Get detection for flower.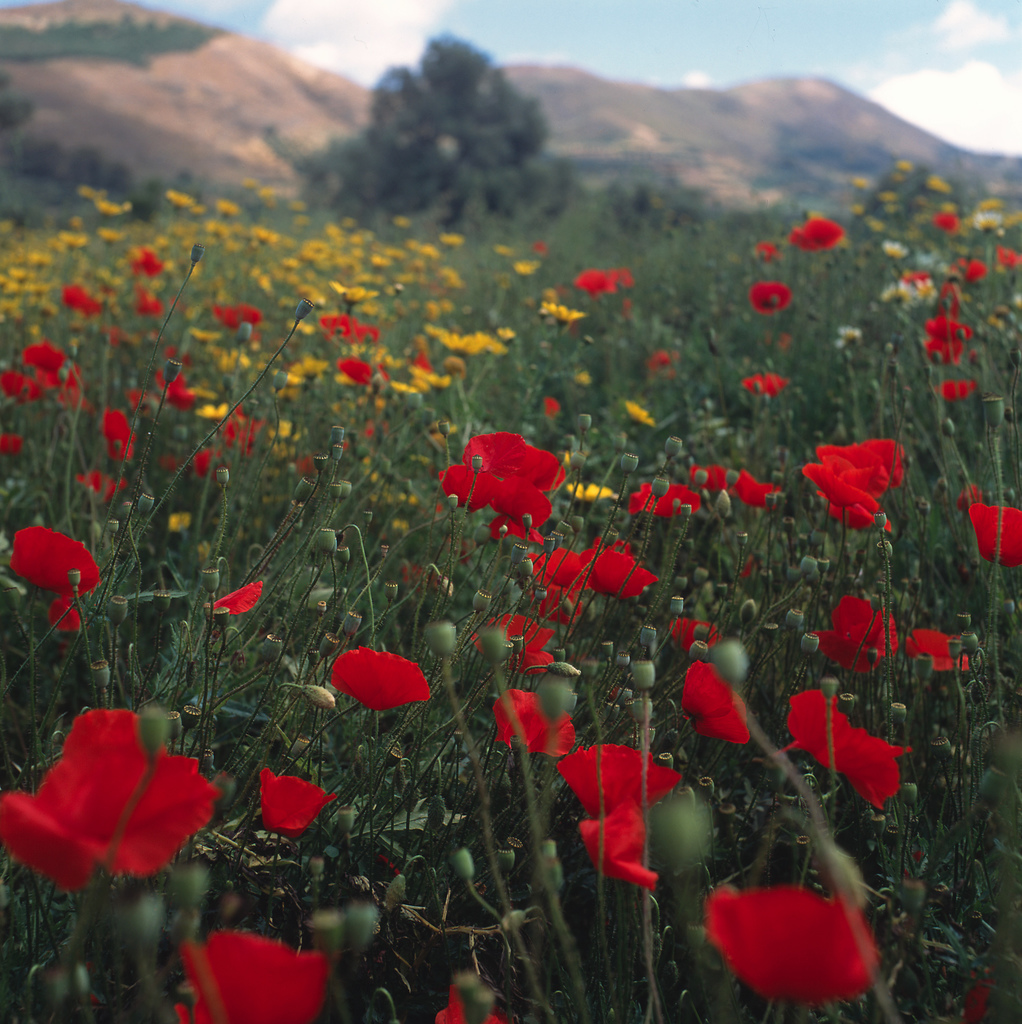
Detection: (left=438, top=980, right=501, bottom=1023).
